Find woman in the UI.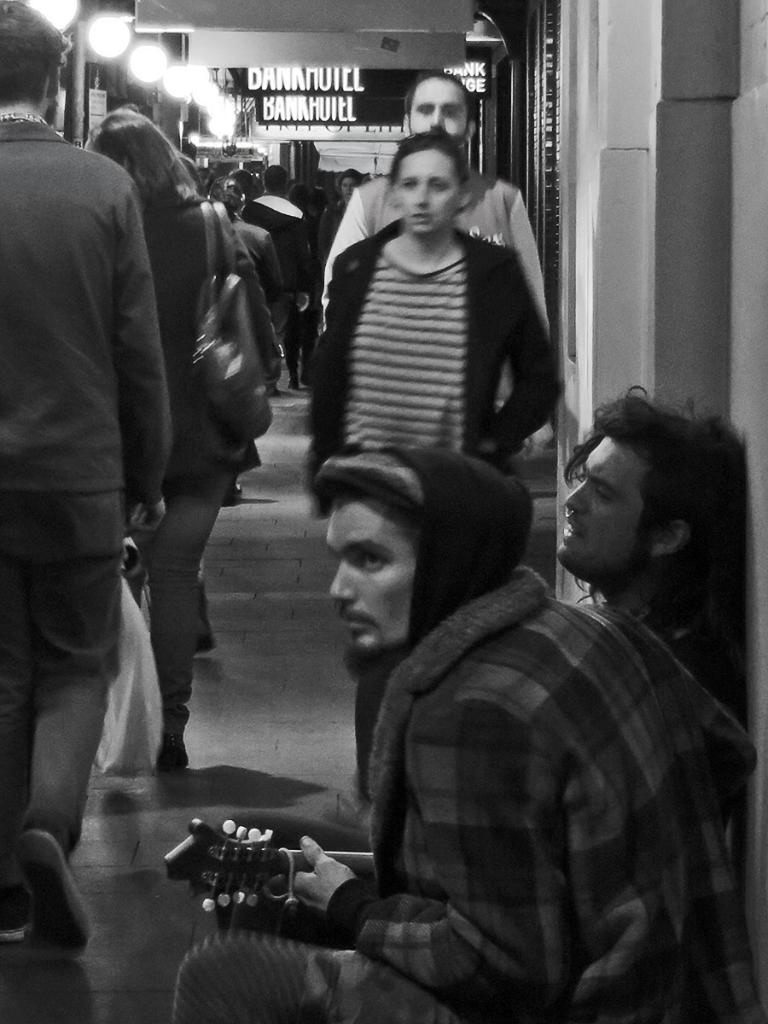
UI element at rect(71, 104, 282, 777).
